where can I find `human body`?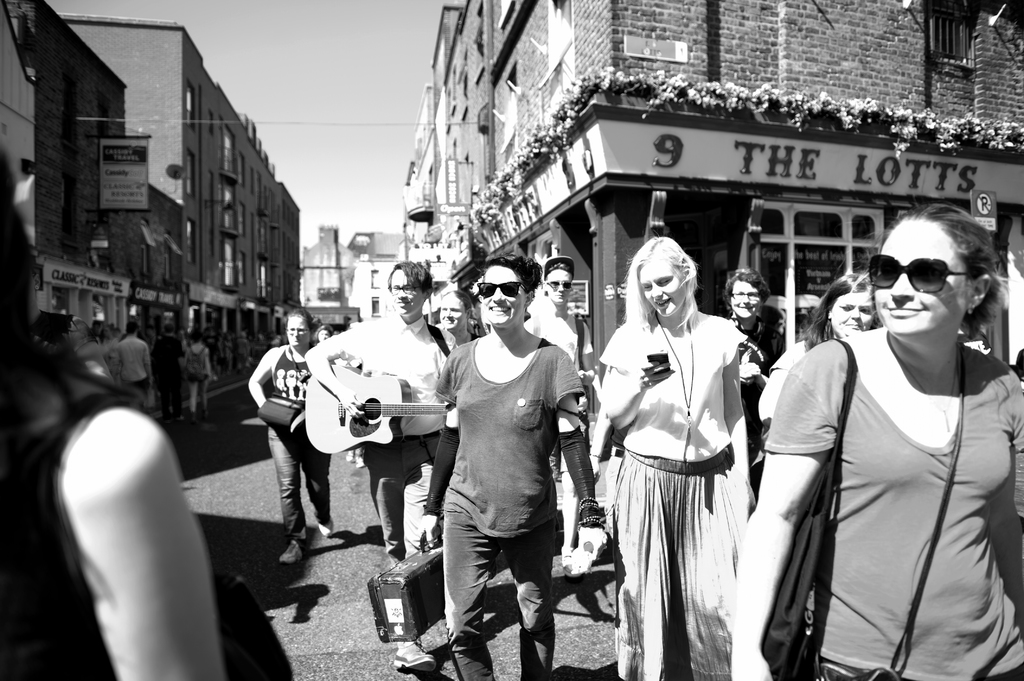
You can find it at <box>116,320,152,404</box>.
